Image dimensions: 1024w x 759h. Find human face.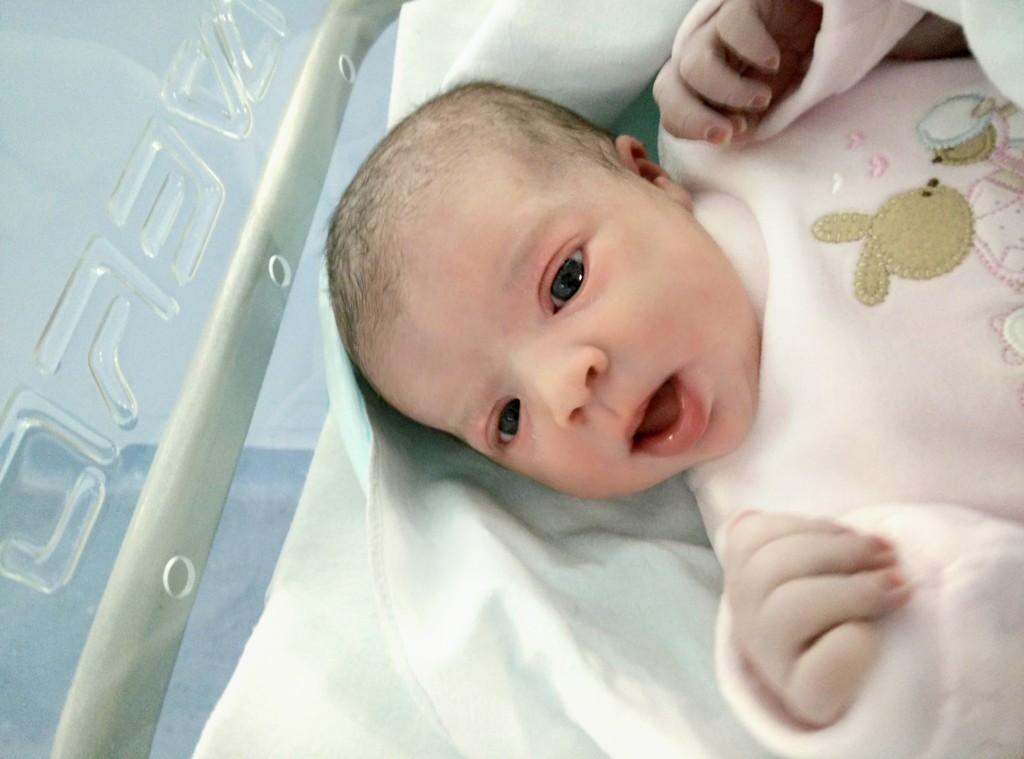
bbox=(365, 168, 763, 513).
